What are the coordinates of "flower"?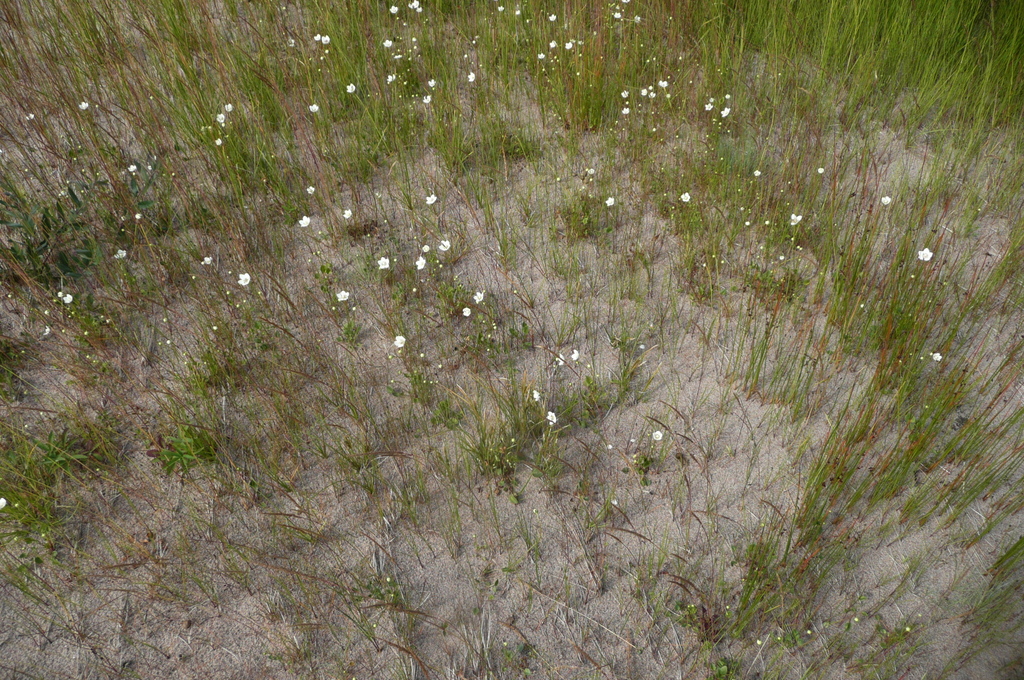
x1=438, y1=239, x2=451, y2=251.
